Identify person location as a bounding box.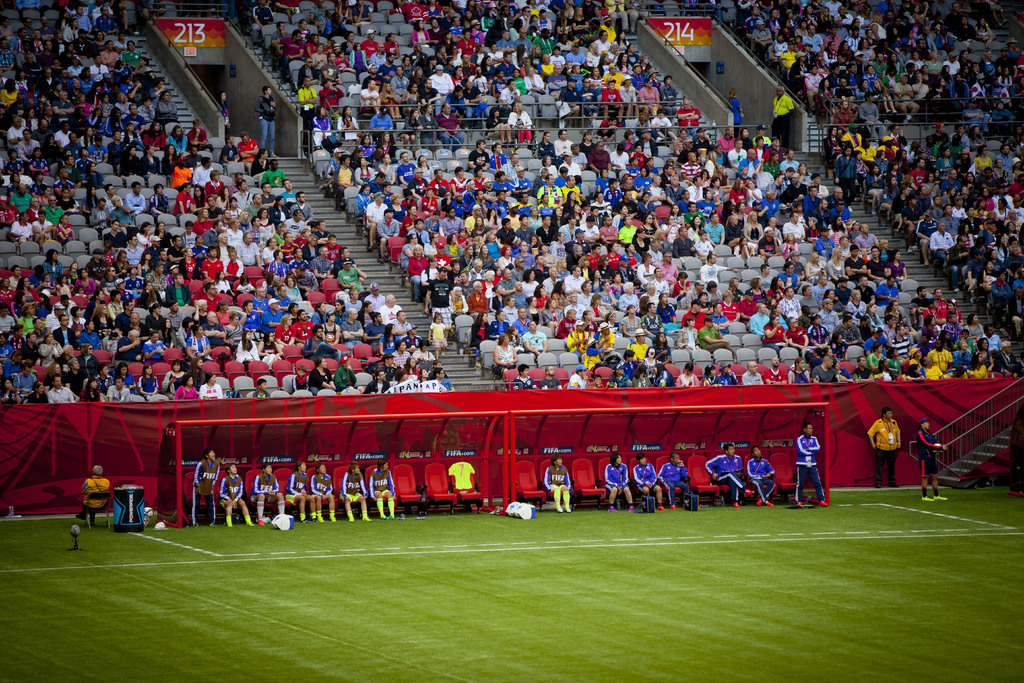
{"x1": 918, "y1": 417, "x2": 951, "y2": 504}.
